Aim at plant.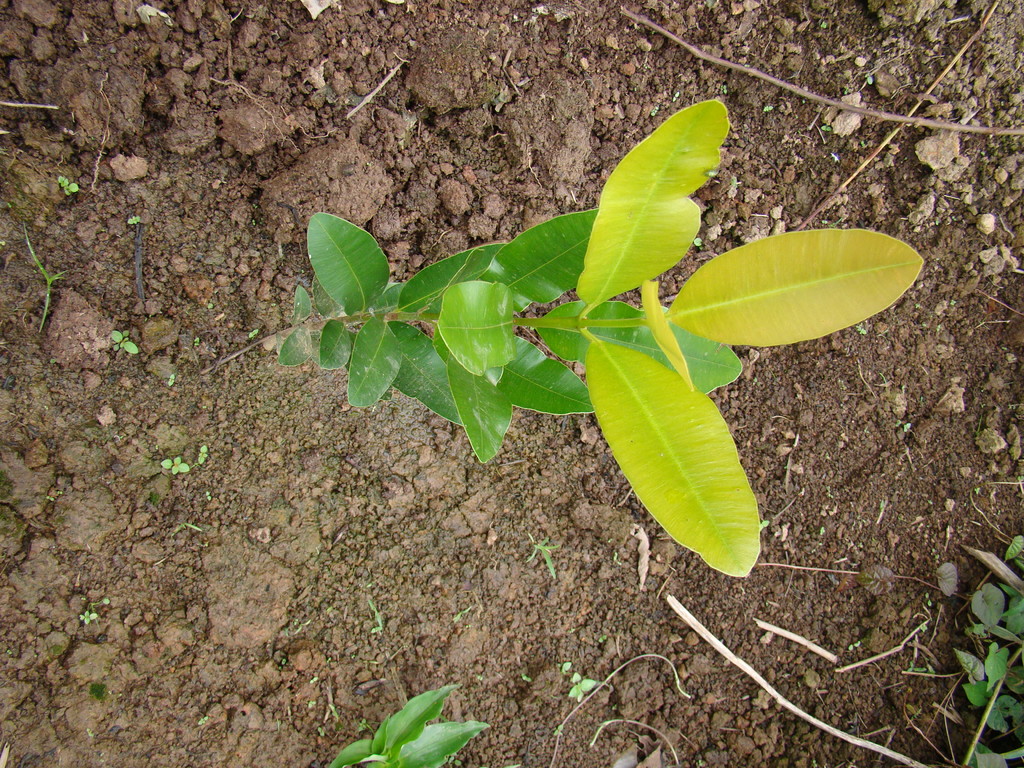
Aimed at box=[949, 534, 1023, 767].
